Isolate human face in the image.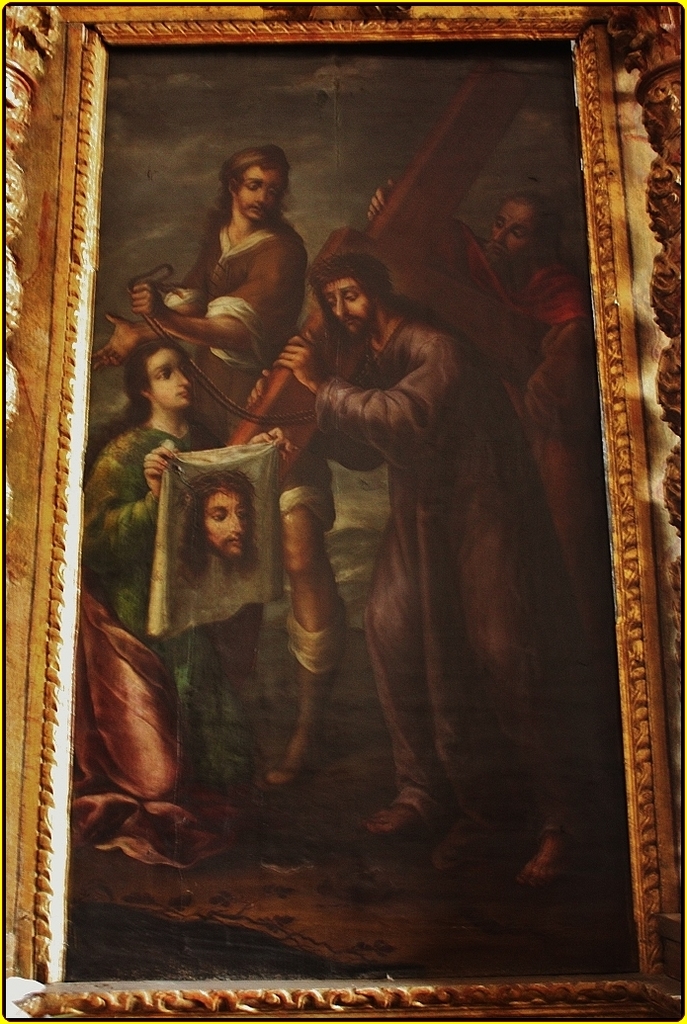
Isolated region: Rect(238, 164, 284, 213).
